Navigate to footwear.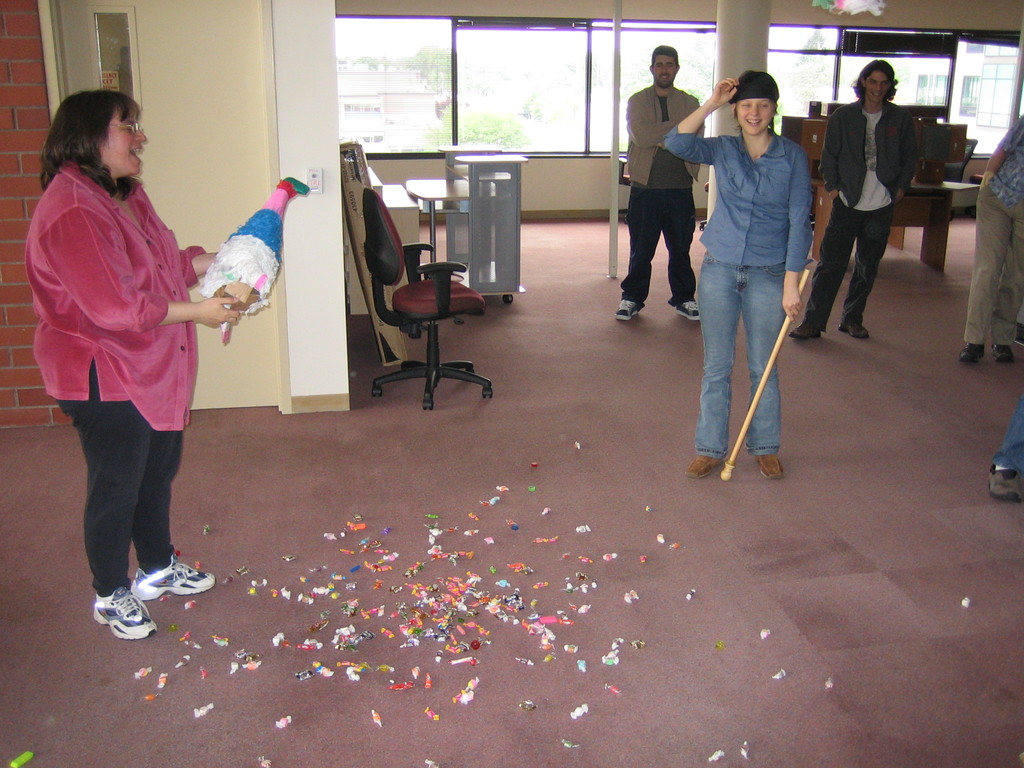
Navigation target: 617, 300, 644, 323.
